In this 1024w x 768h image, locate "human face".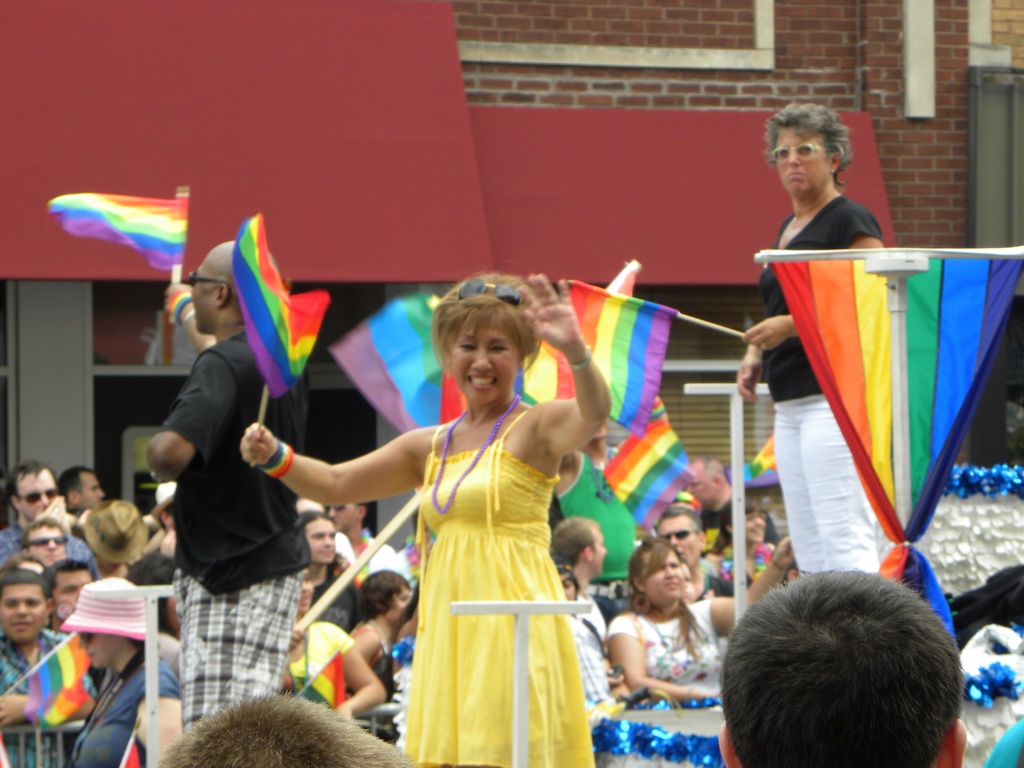
Bounding box: 52:570:89:618.
